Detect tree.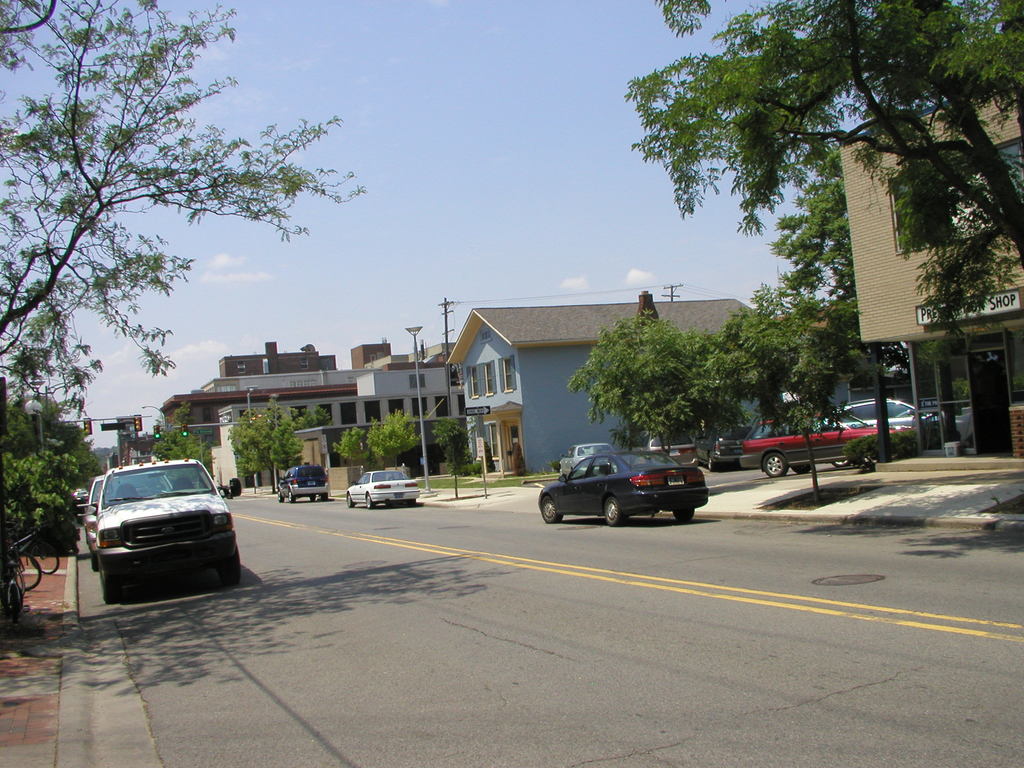
Detected at <bbox>698, 290, 854, 497</bbox>.
